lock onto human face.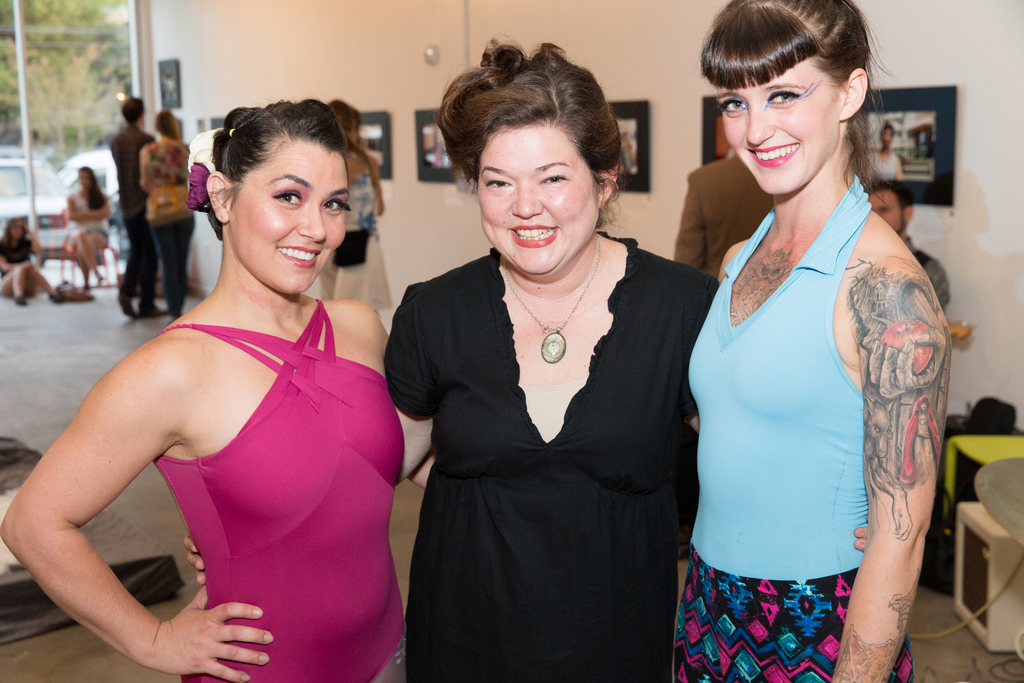
Locked: 879/125/893/145.
